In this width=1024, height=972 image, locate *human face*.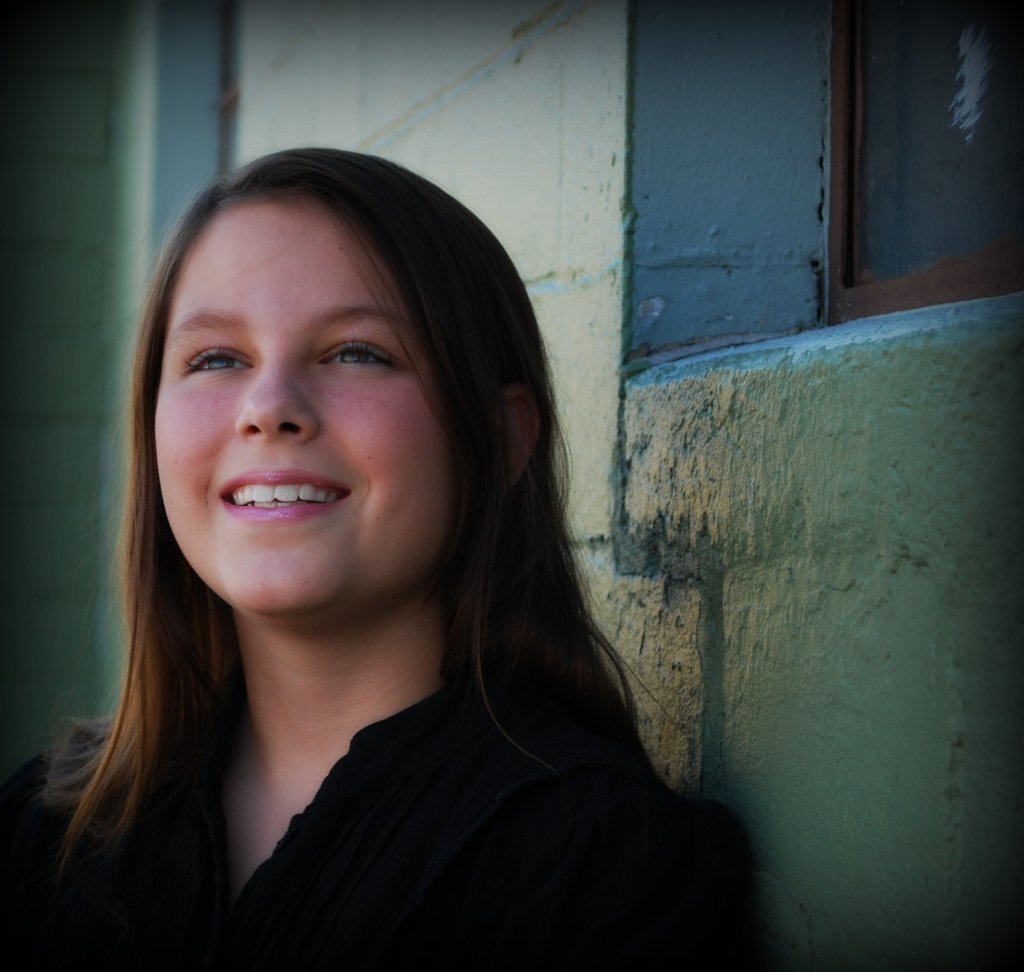
Bounding box: 154, 200, 456, 614.
